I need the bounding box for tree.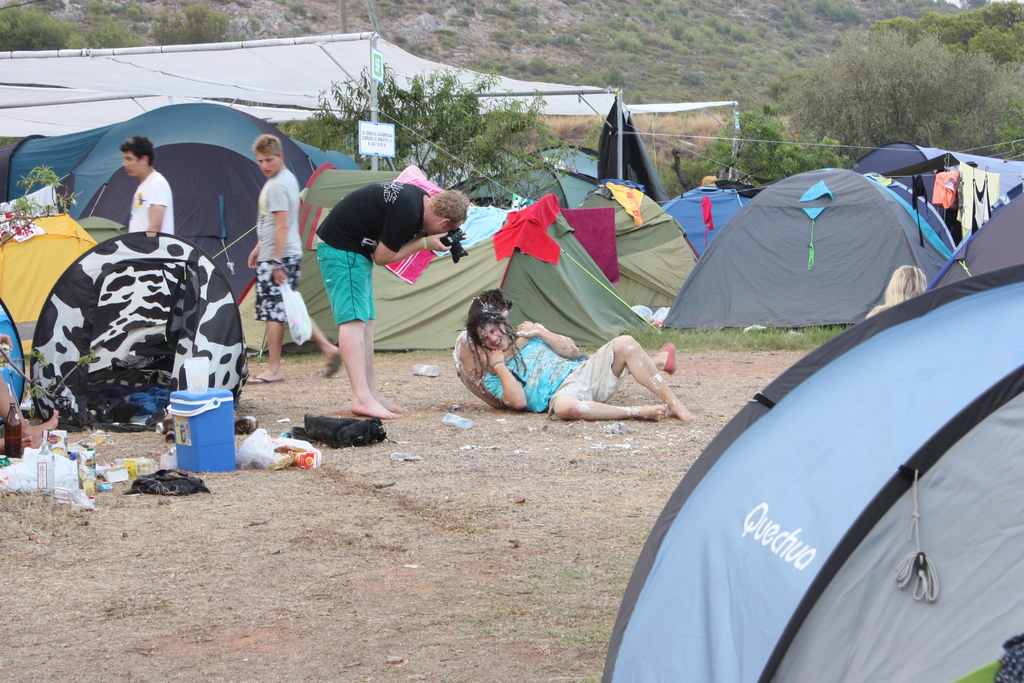
Here it is: locate(278, 52, 594, 202).
